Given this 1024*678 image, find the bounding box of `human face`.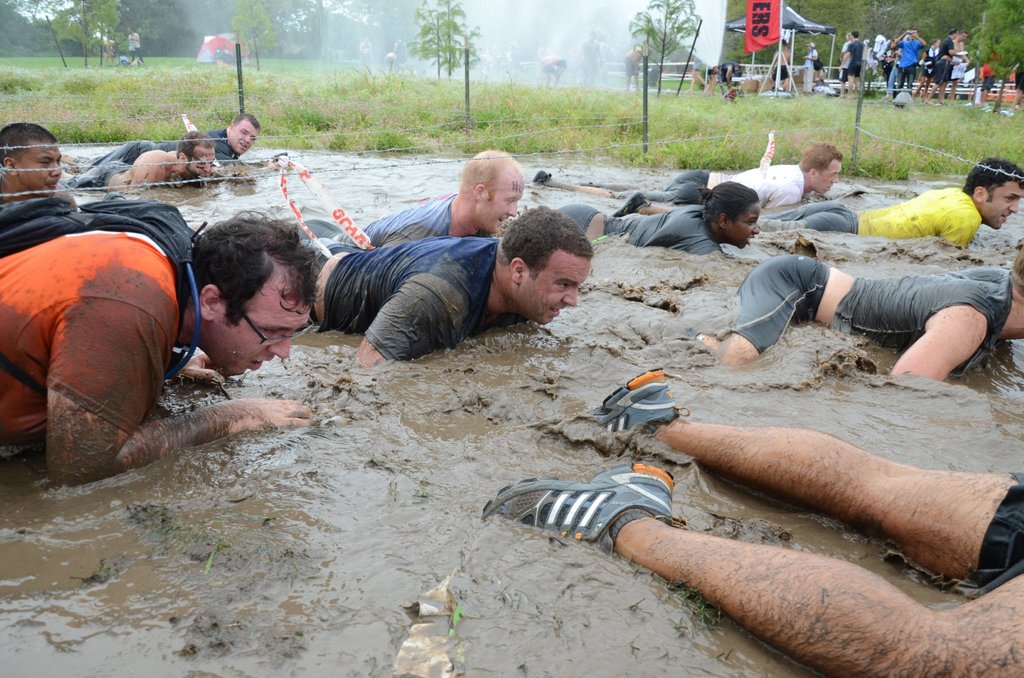
519,259,591,325.
